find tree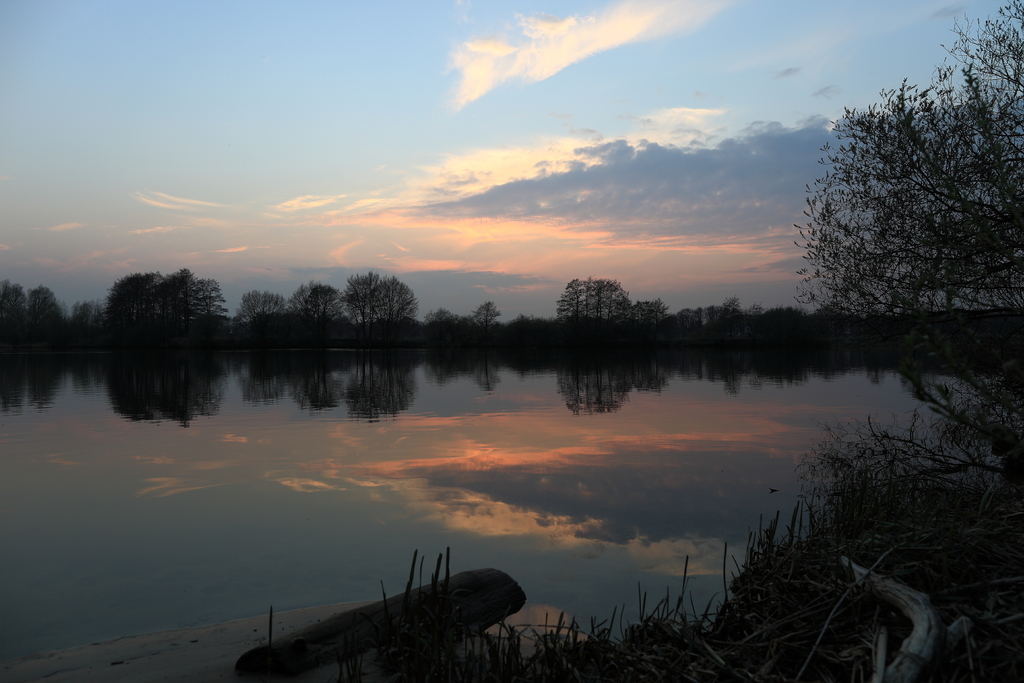
detection(788, 0, 1023, 495)
